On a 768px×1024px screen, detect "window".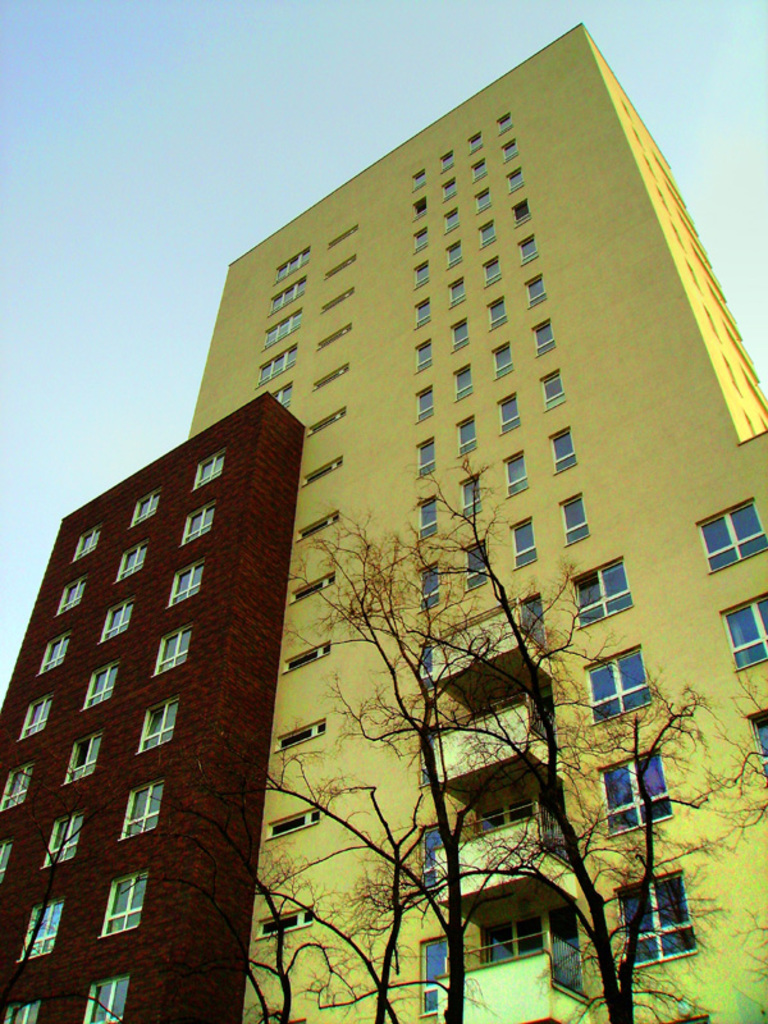
crop(102, 602, 134, 643).
